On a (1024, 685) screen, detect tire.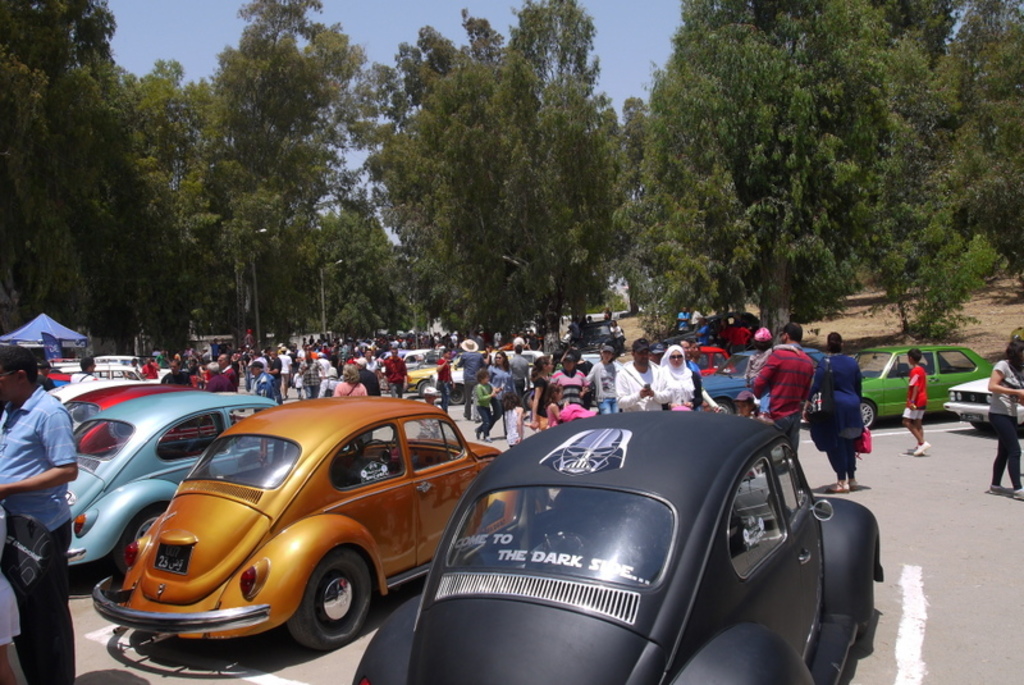
select_region(416, 375, 431, 393).
